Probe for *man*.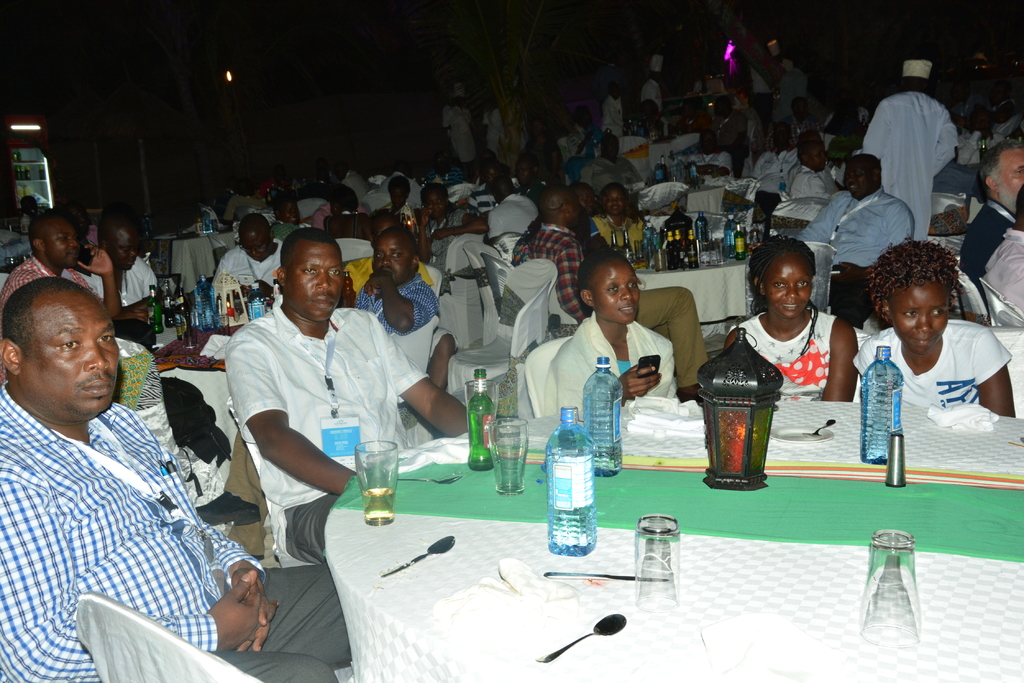
Probe result: Rect(521, 113, 560, 187).
